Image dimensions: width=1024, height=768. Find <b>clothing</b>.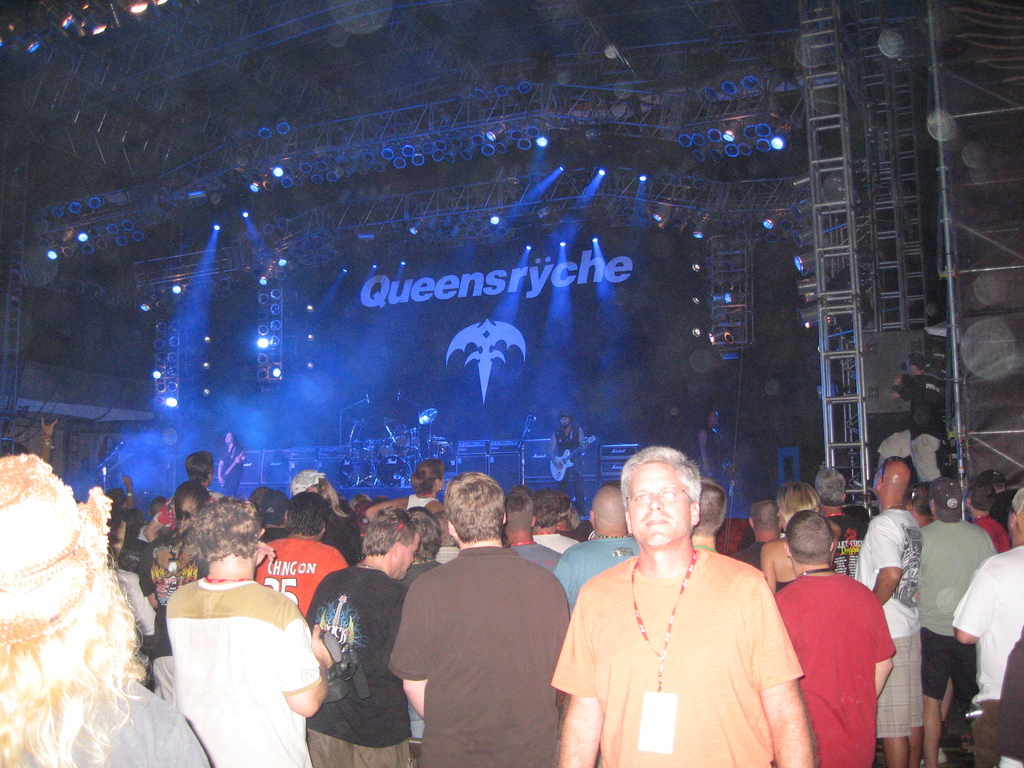
[550,533,640,612].
